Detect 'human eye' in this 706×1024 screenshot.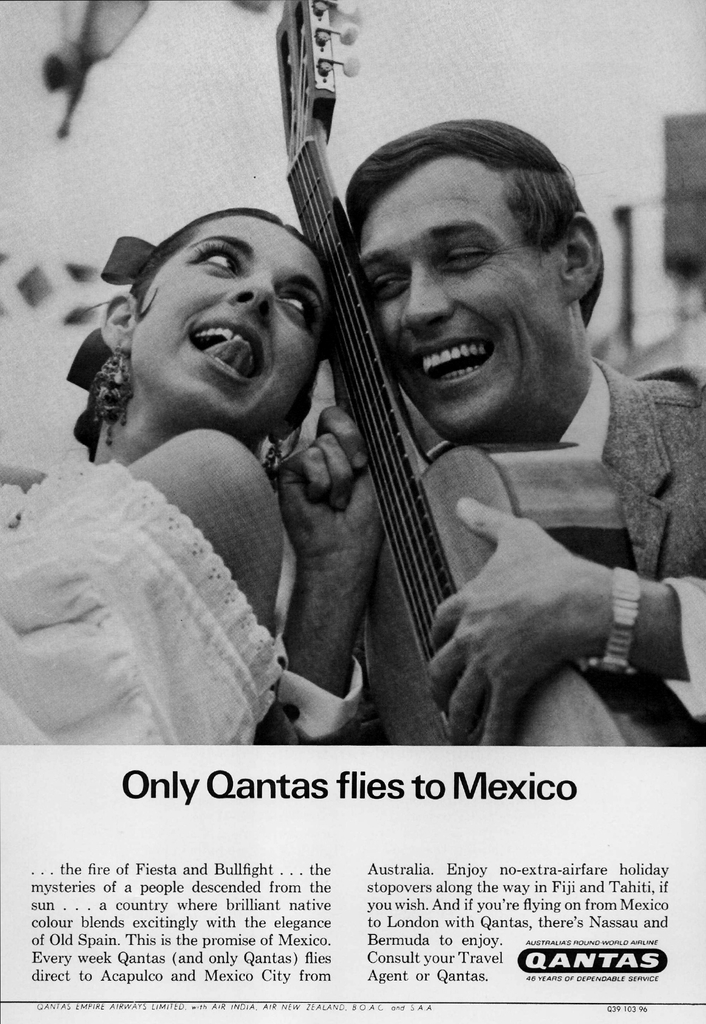
Detection: (370,266,414,301).
